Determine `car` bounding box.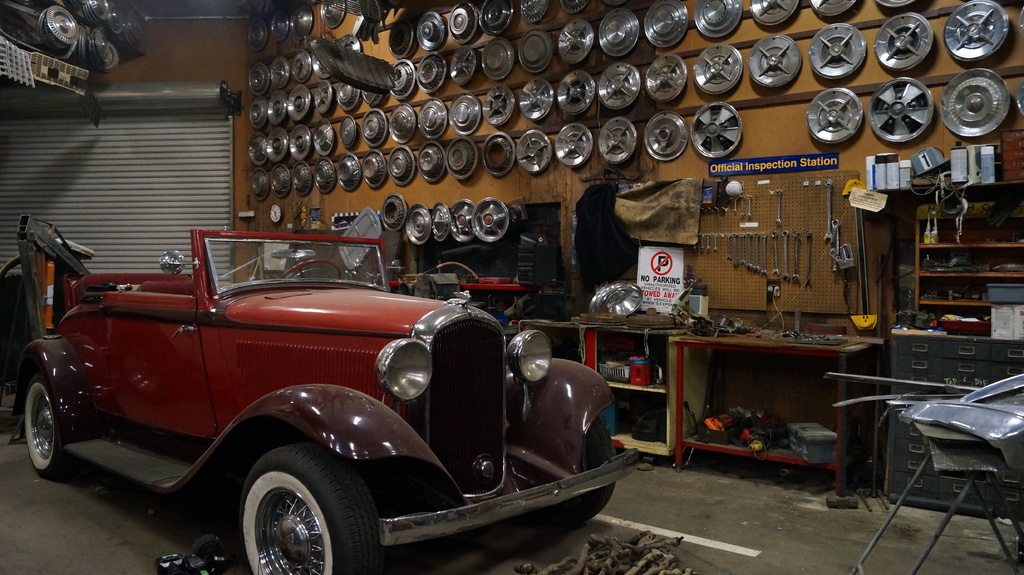
Determined: BBox(9, 224, 612, 571).
